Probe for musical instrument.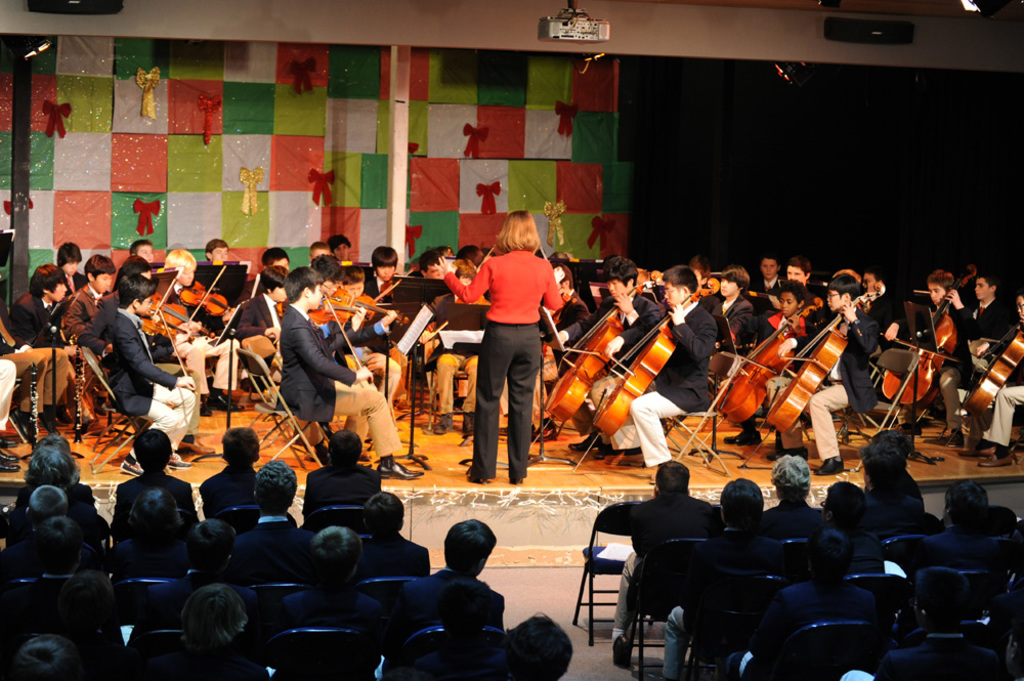
Probe result: 878, 266, 988, 420.
